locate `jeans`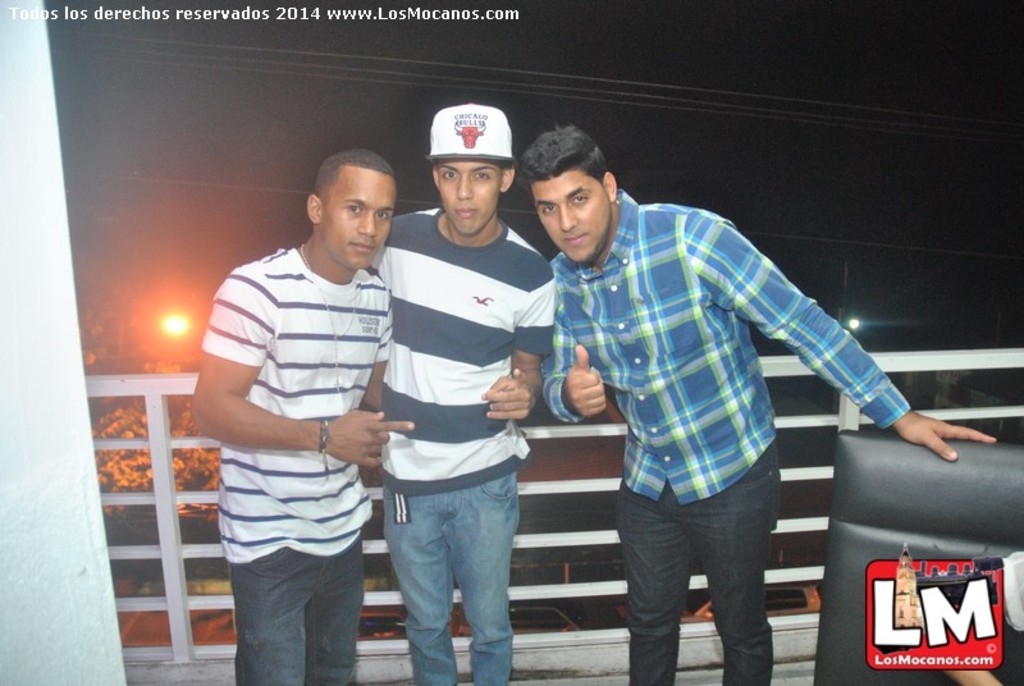
618, 439, 783, 685
